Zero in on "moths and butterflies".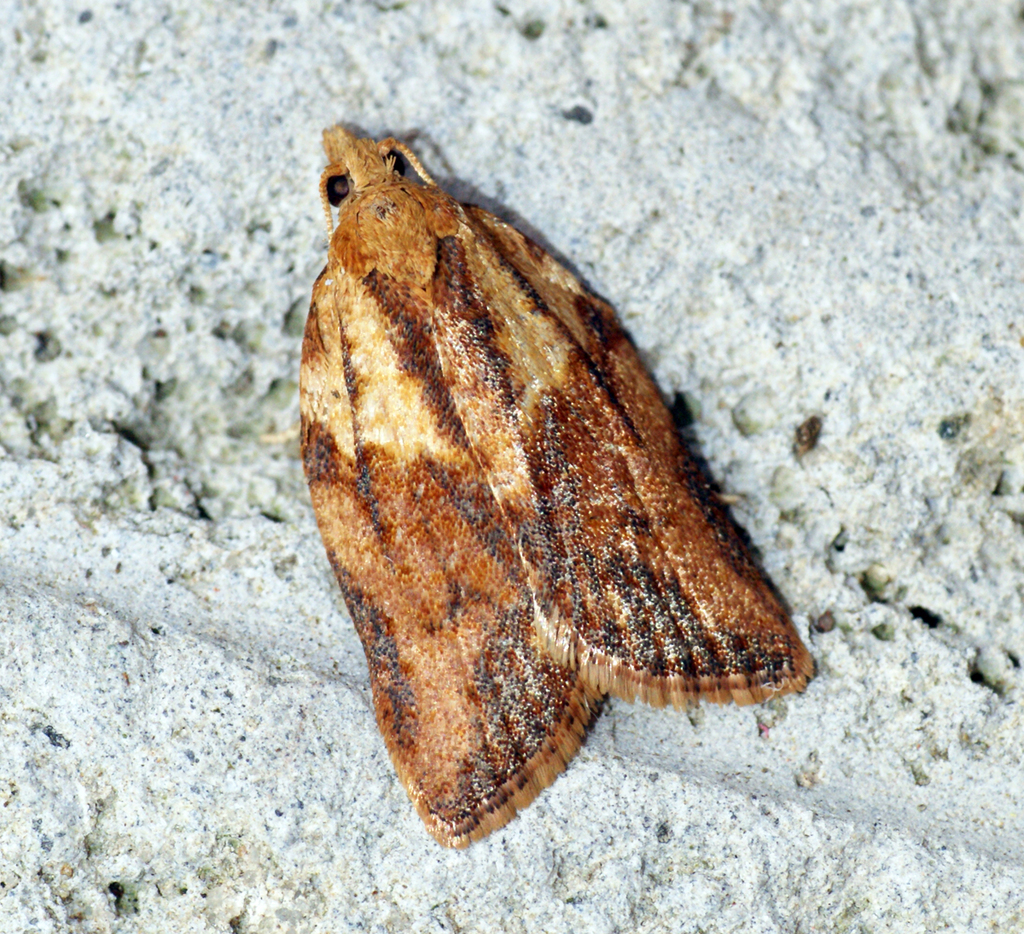
Zeroed in: detection(253, 119, 818, 855).
